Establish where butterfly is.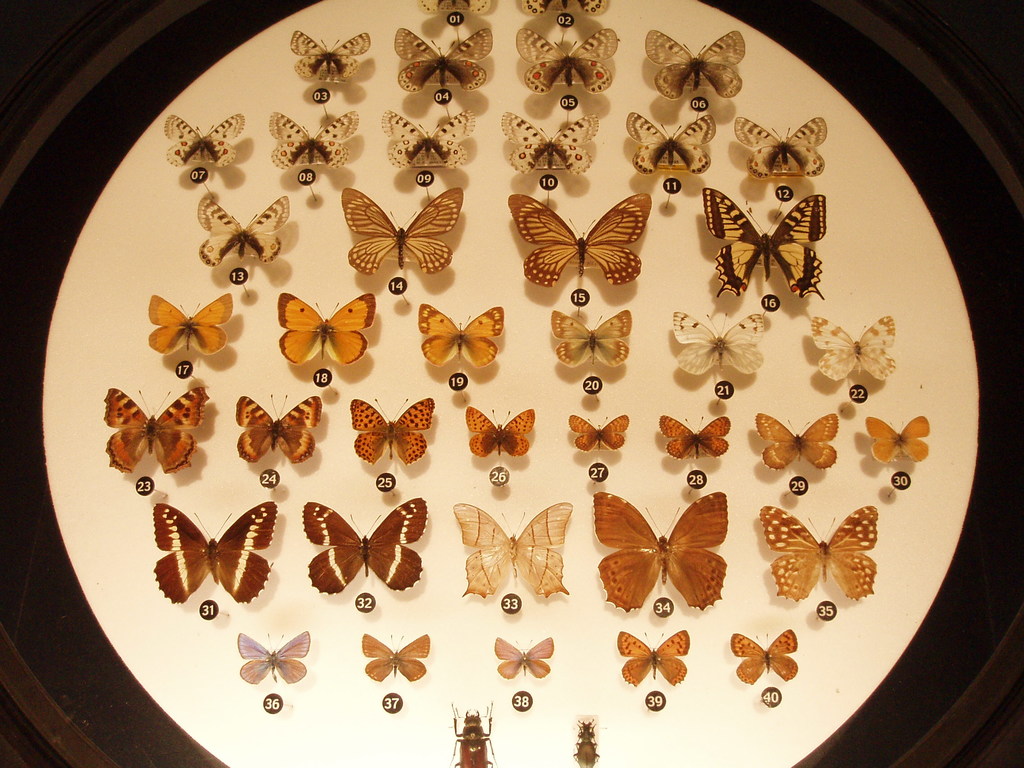
Established at {"x1": 505, "y1": 193, "x2": 644, "y2": 286}.
